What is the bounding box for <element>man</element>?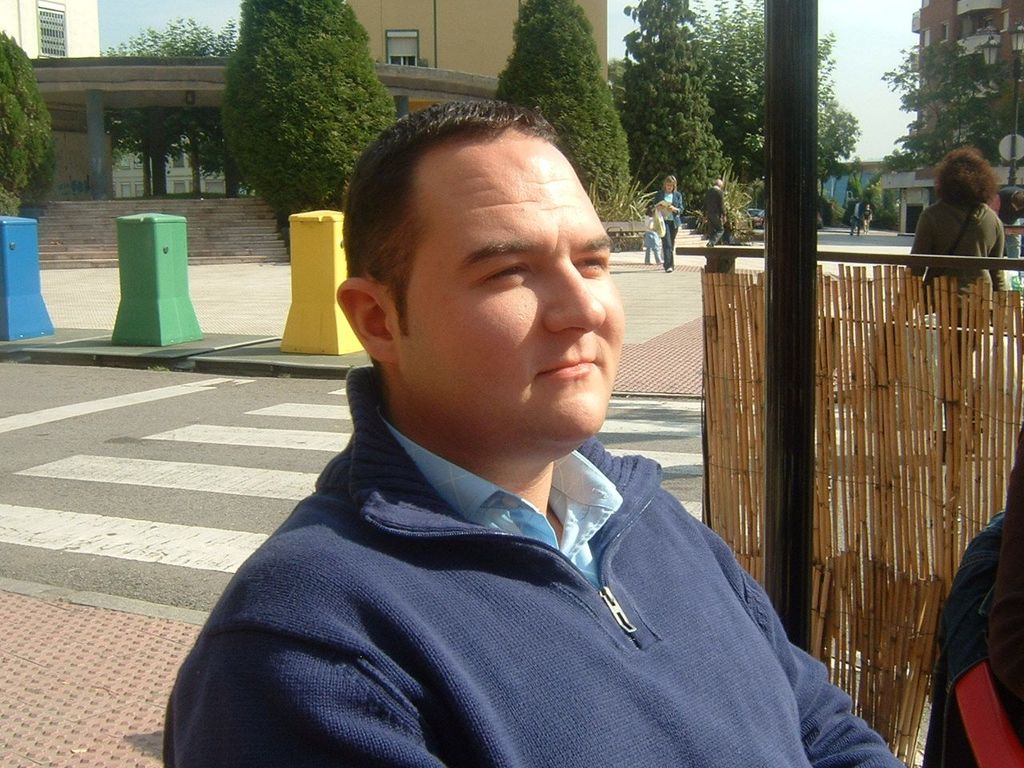
l=150, t=120, r=874, b=754.
